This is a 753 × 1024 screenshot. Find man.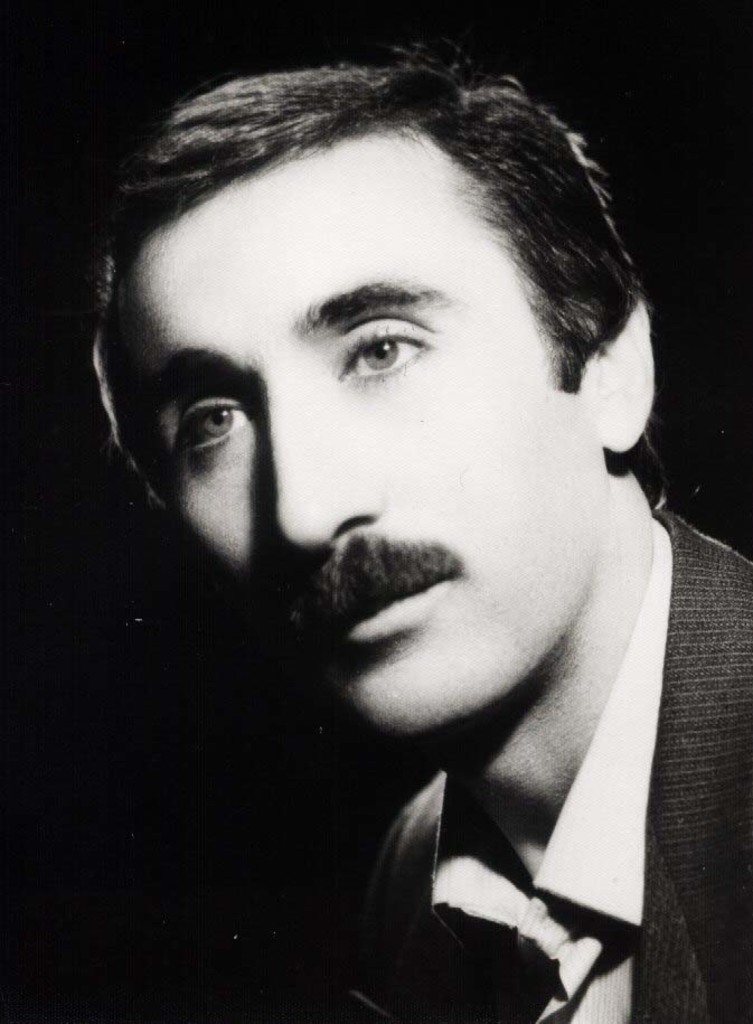
Bounding box: locate(69, 64, 747, 1006).
